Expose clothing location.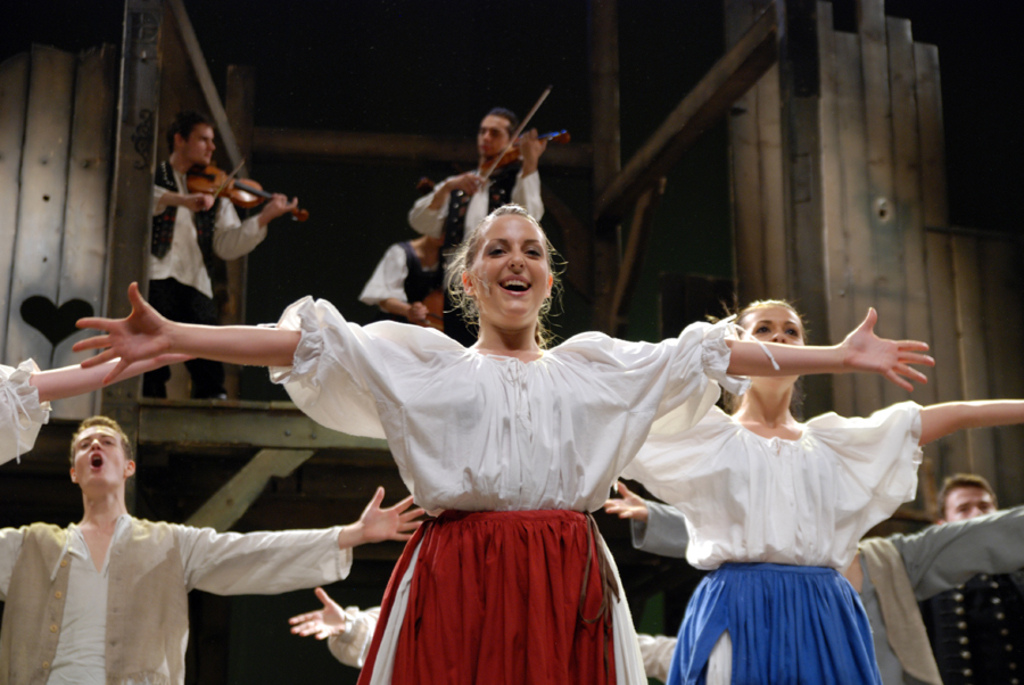
Exposed at 327:604:678:680.
